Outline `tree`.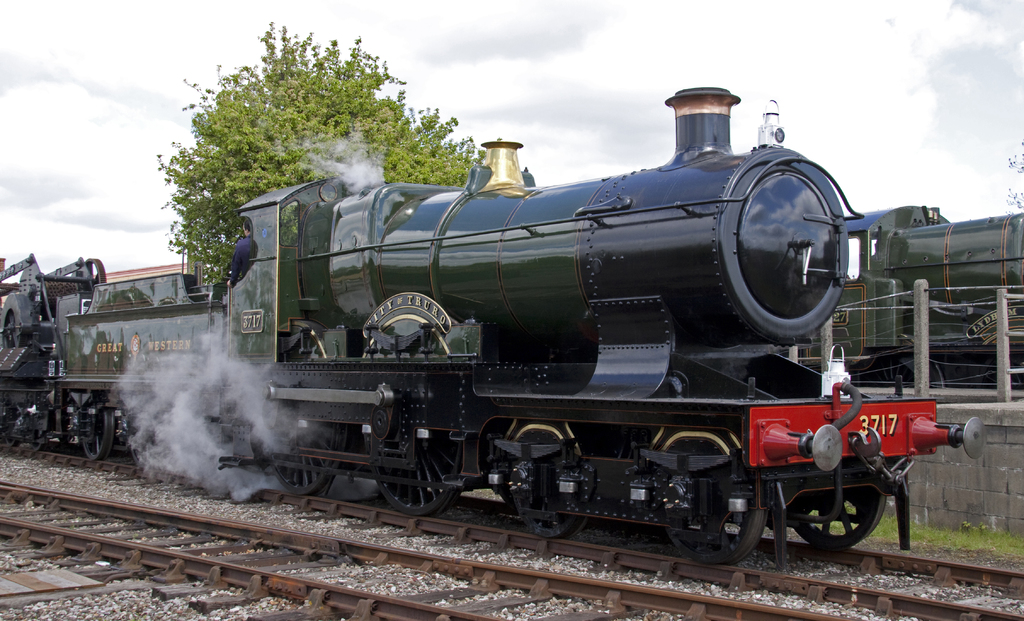
Outline: region(154, 16, 492, 287).
